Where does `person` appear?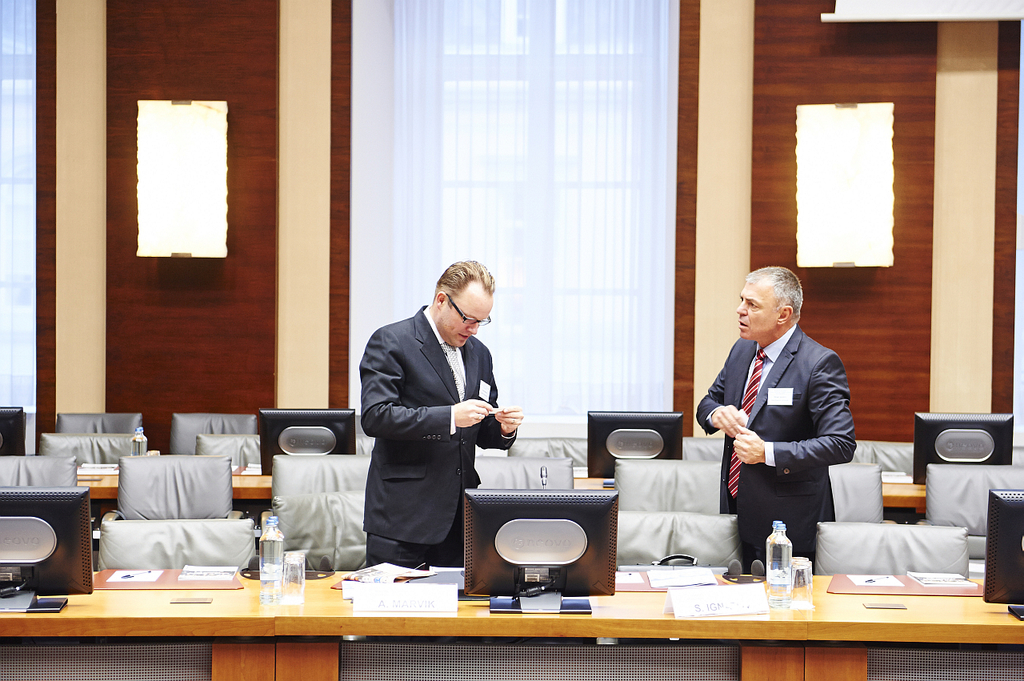
Appears at locate(360, 257, 522, 567).
